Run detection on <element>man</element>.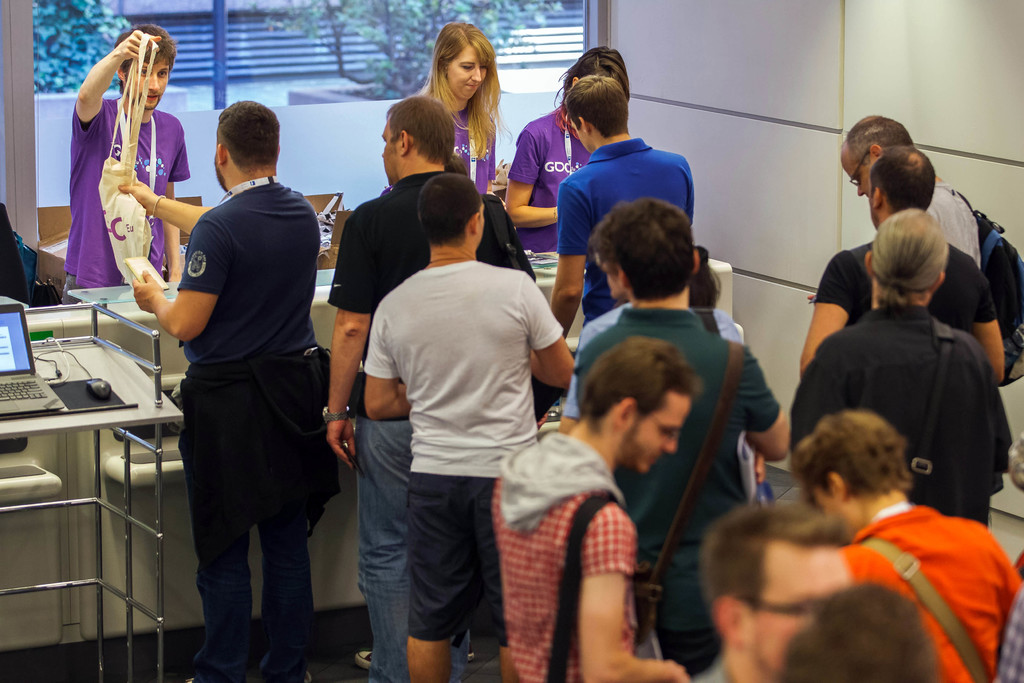
Result: [362,170,577,682].
